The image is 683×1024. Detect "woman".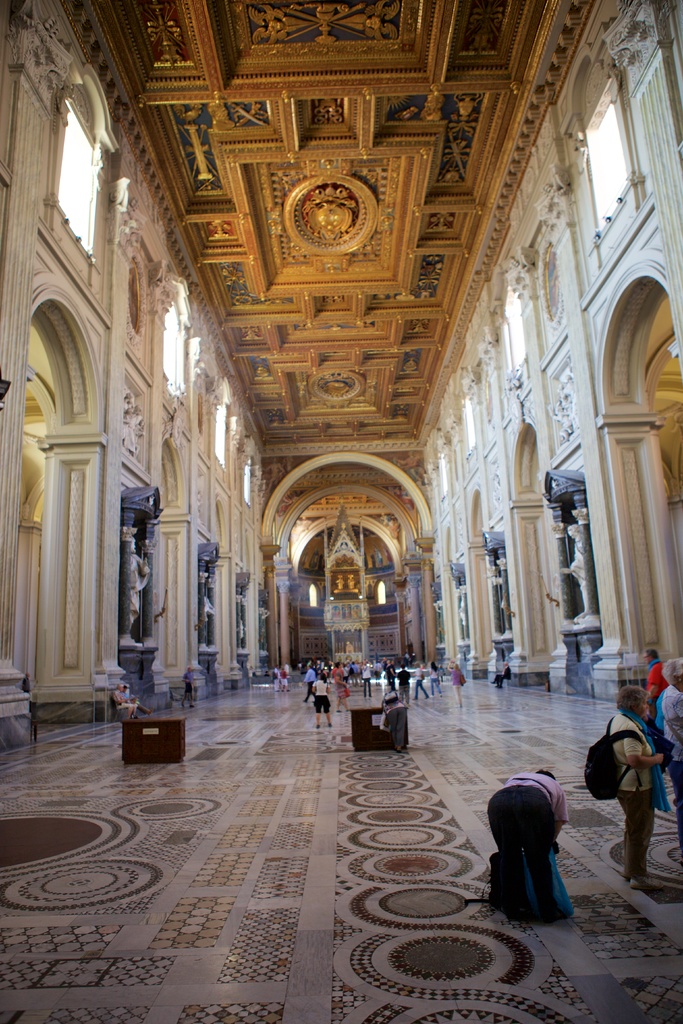
Detection: bbox(445, 660, 467, 707).
